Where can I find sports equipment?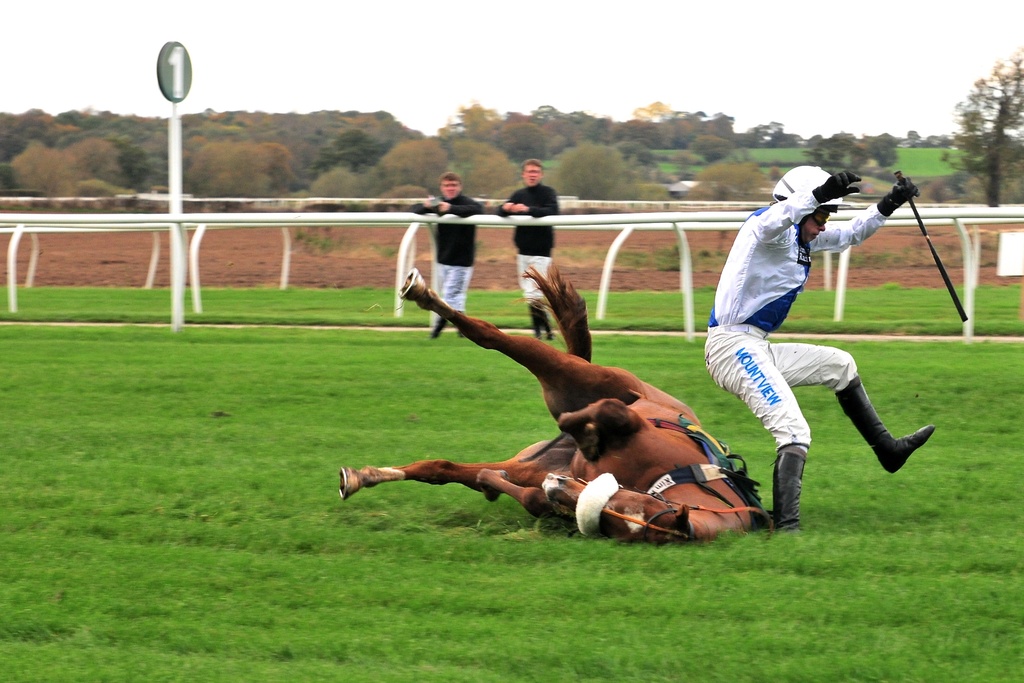
You can find it at x1=770 y1=164 x2=846 y2=245.
